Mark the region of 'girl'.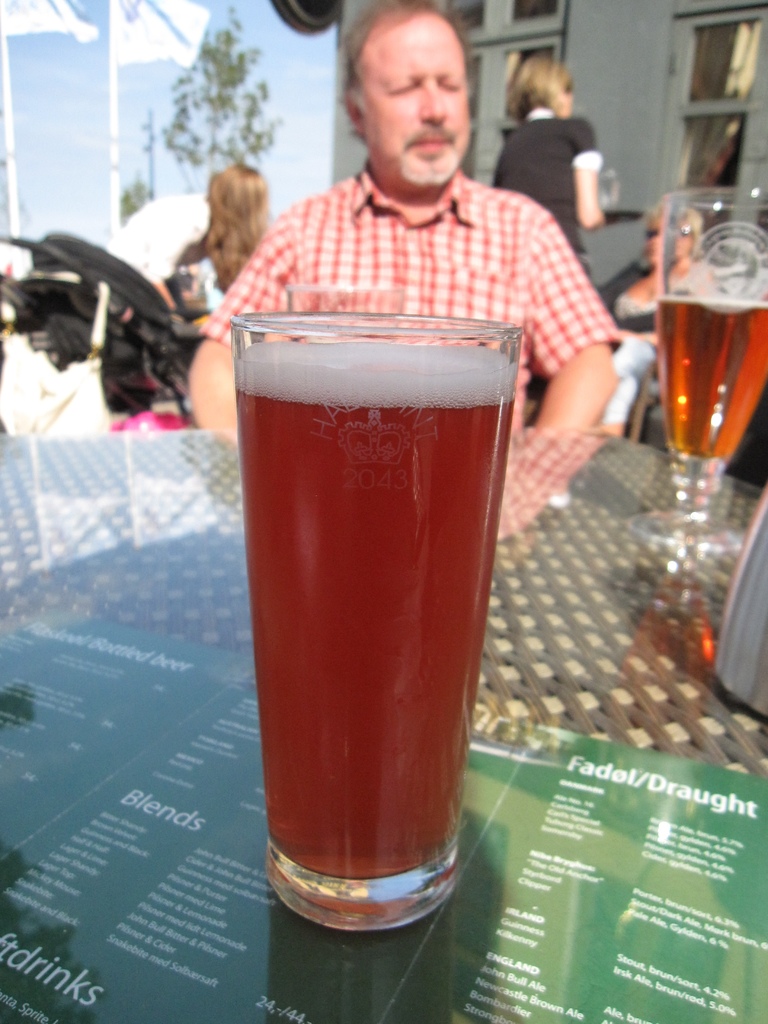
Region: 490, 60, 614, 514.
